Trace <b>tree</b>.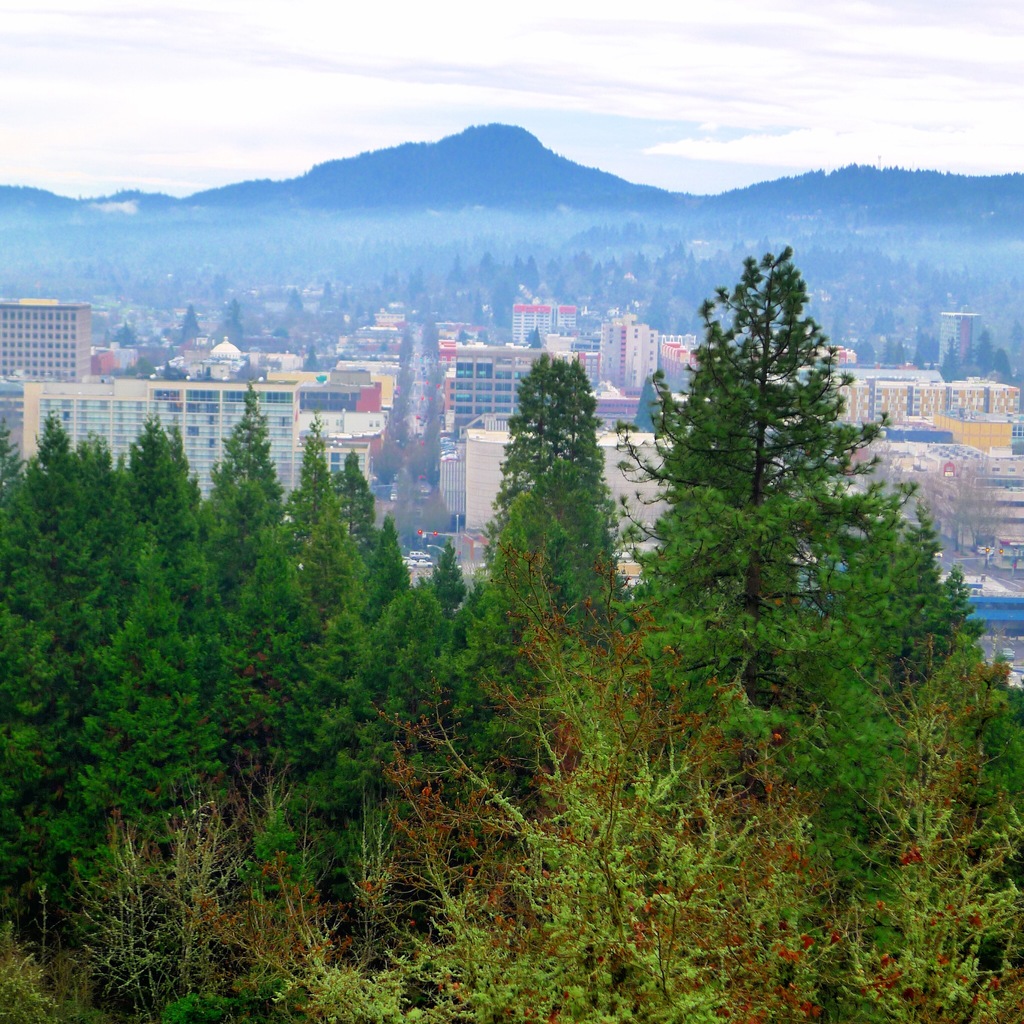
Traced to <box>193,532,340,746</box>.
